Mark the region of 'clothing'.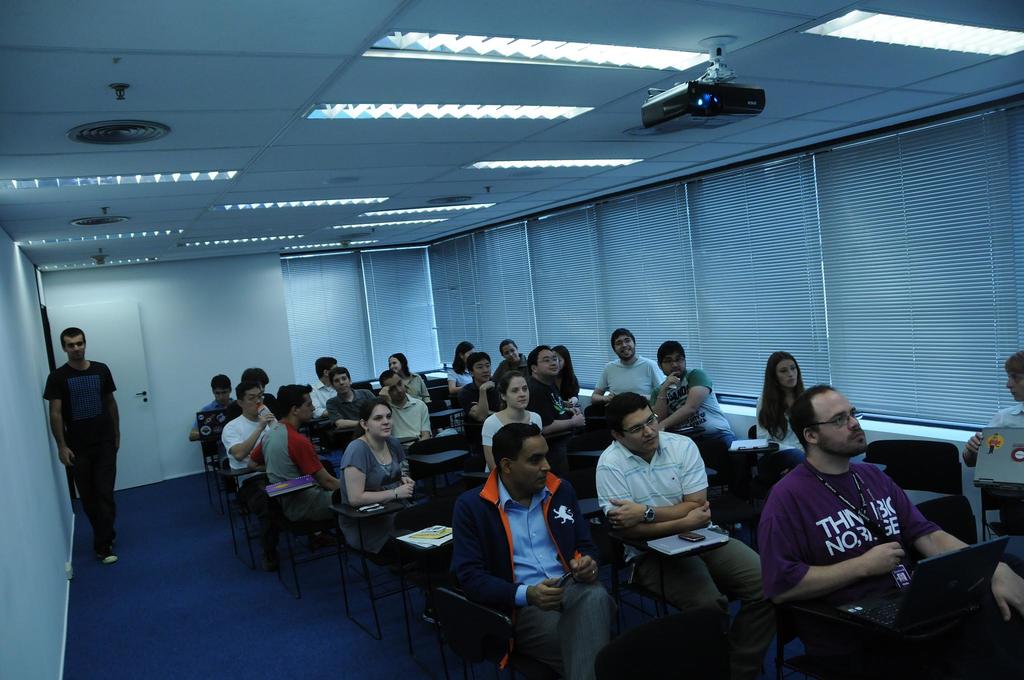
Region: 196/384/239/441.
